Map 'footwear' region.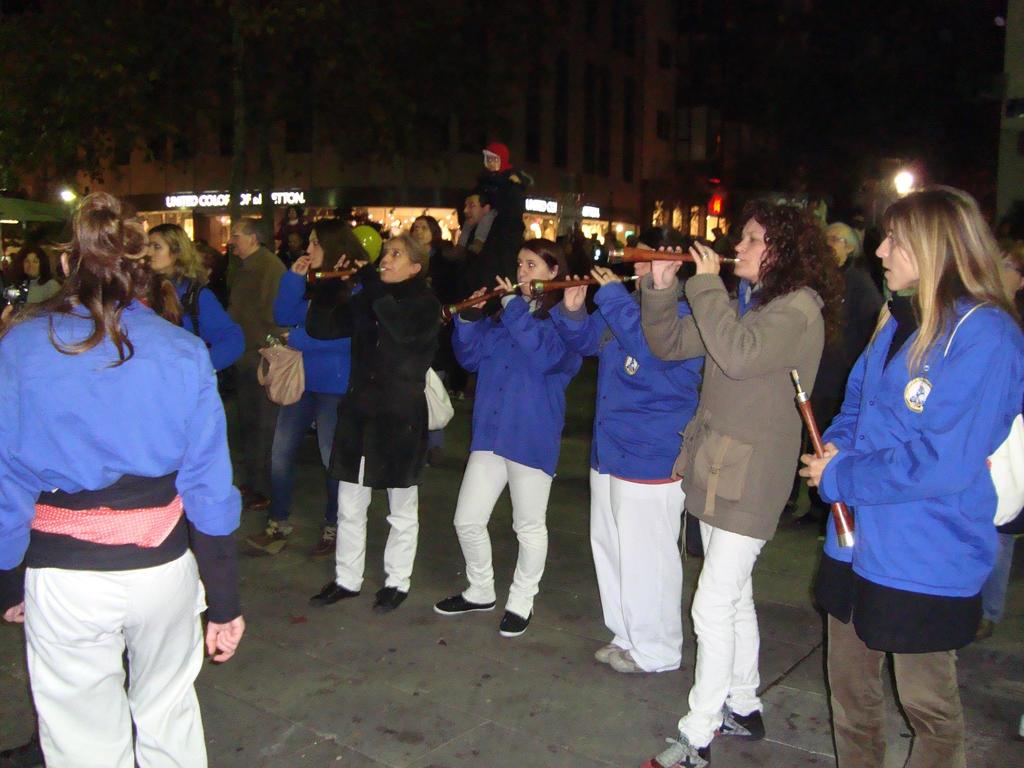
Mapped to pyautogui.locateOnScreen(306, 578, 361, 606).
